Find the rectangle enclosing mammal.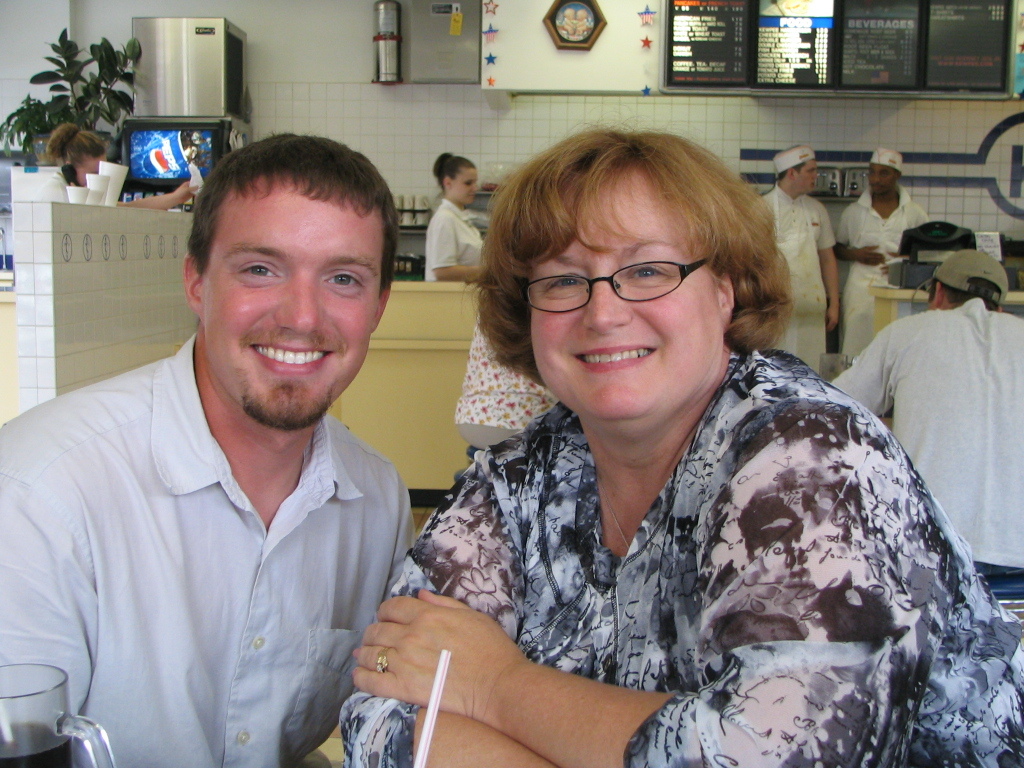
<bbox>827, 250, 1023, 579</bbox>.
